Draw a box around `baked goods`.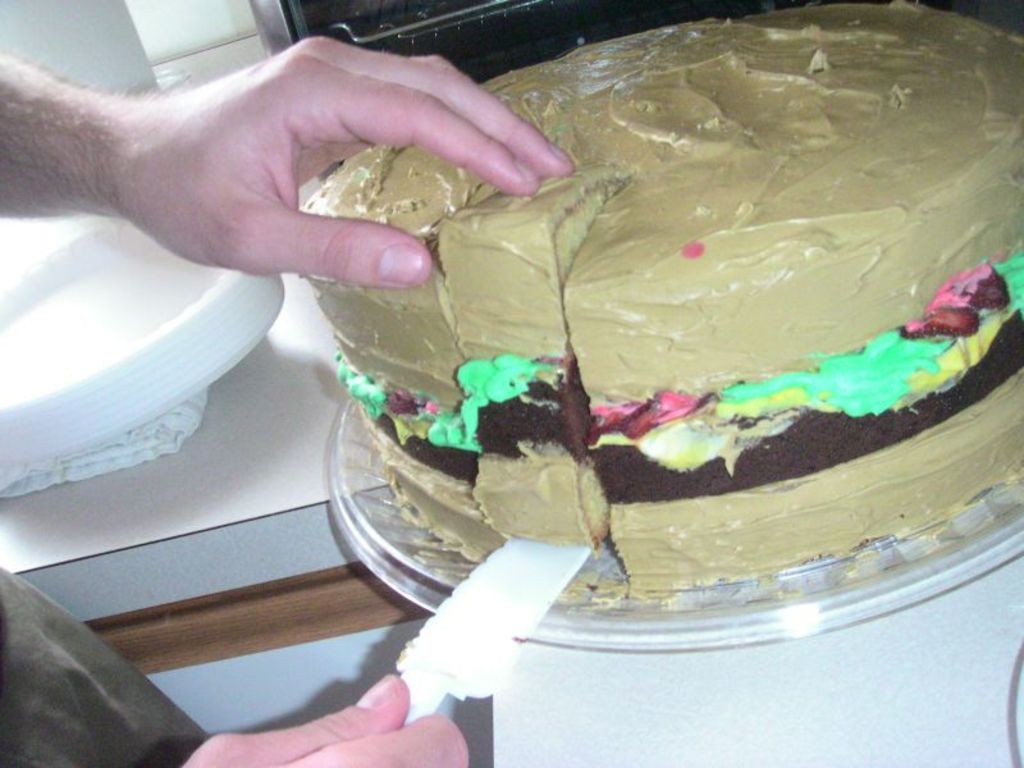
[left=296, top=6, right=1023, bottom=589].
